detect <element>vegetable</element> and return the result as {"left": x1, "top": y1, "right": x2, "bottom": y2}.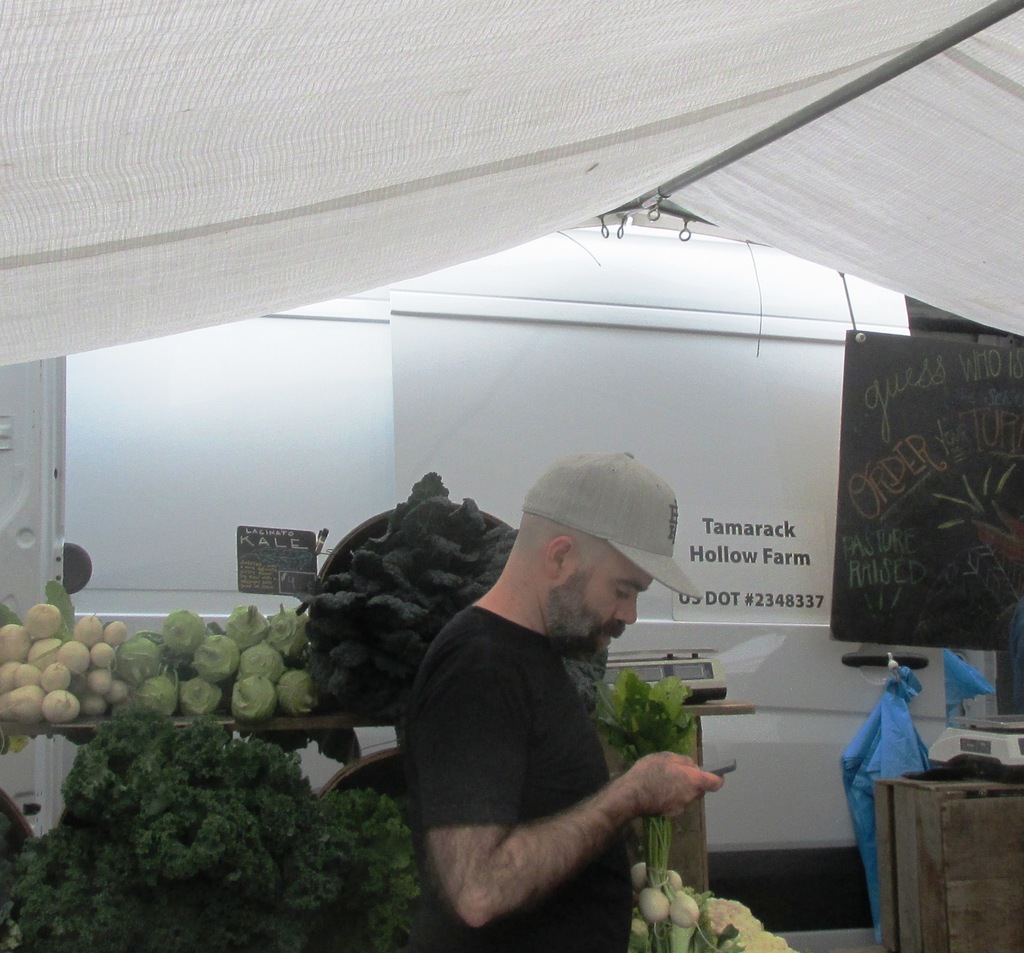
{"left": 49, "top": 663, "right": 68, "bottom": 690}.
